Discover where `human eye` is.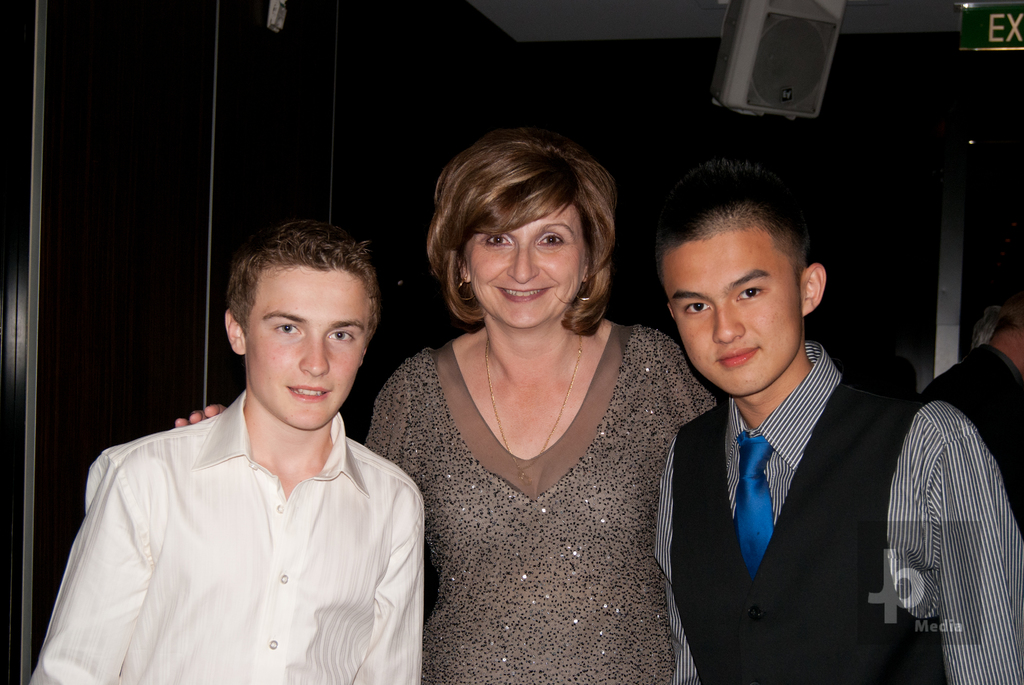
Discovered at <bbox>271, 317, 307, 340</bbox>.
